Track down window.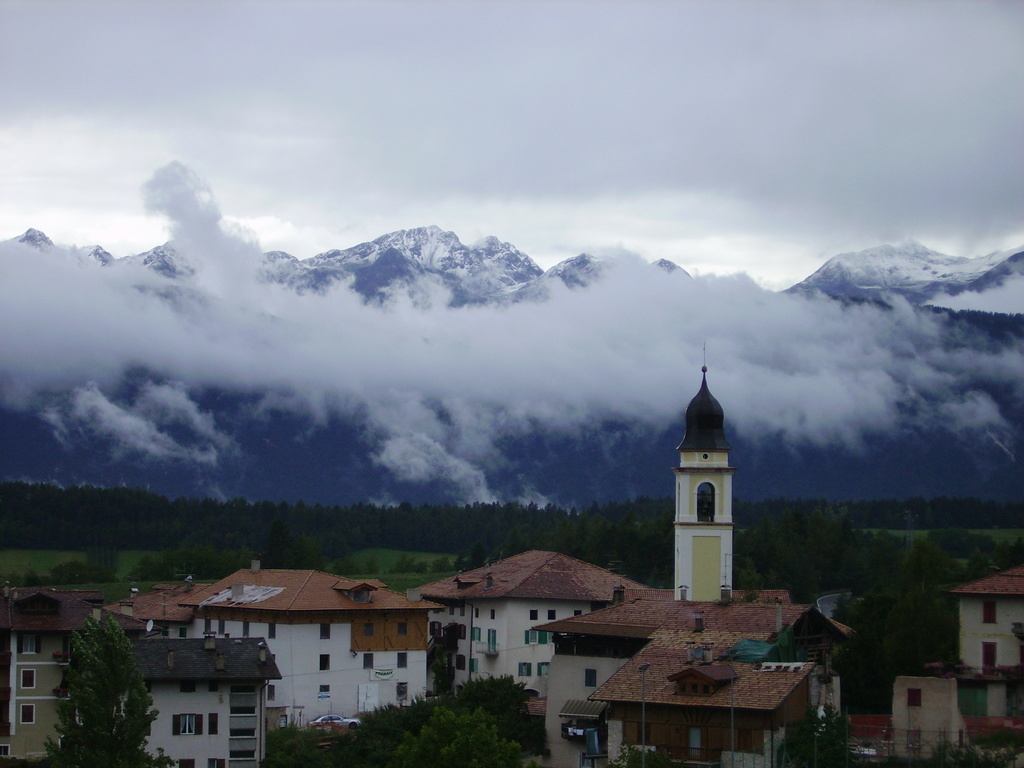
Tracked to left=551, top=609, right=555, bottom=621.
